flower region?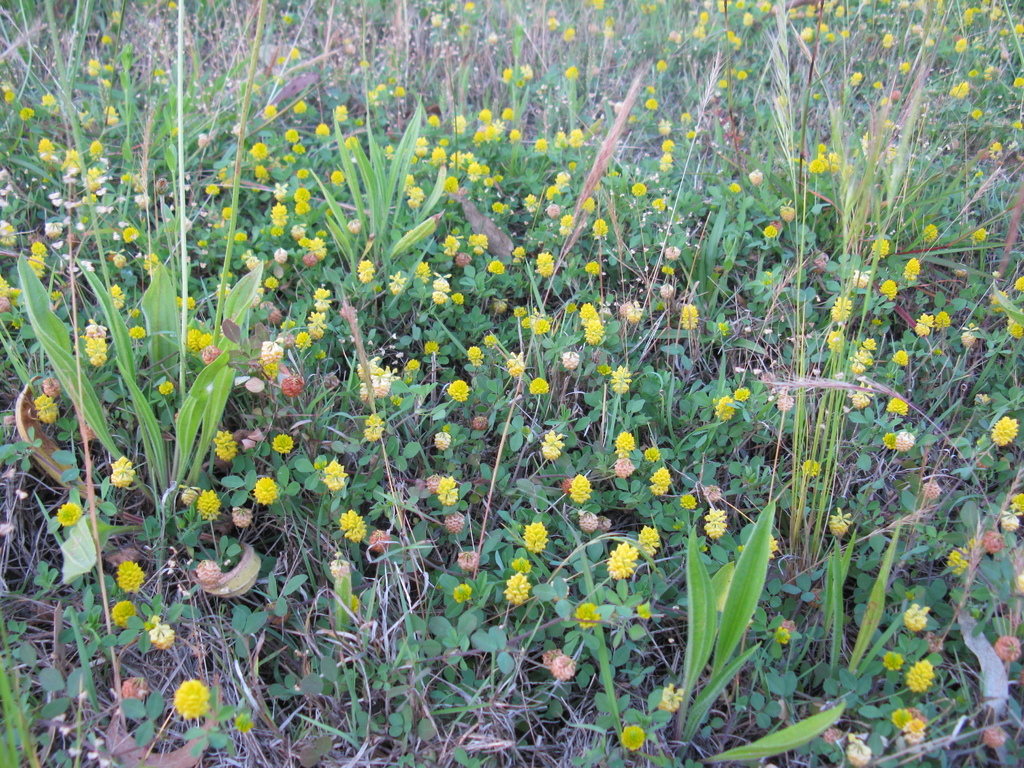
l=776, t=626, r=786, b=647
